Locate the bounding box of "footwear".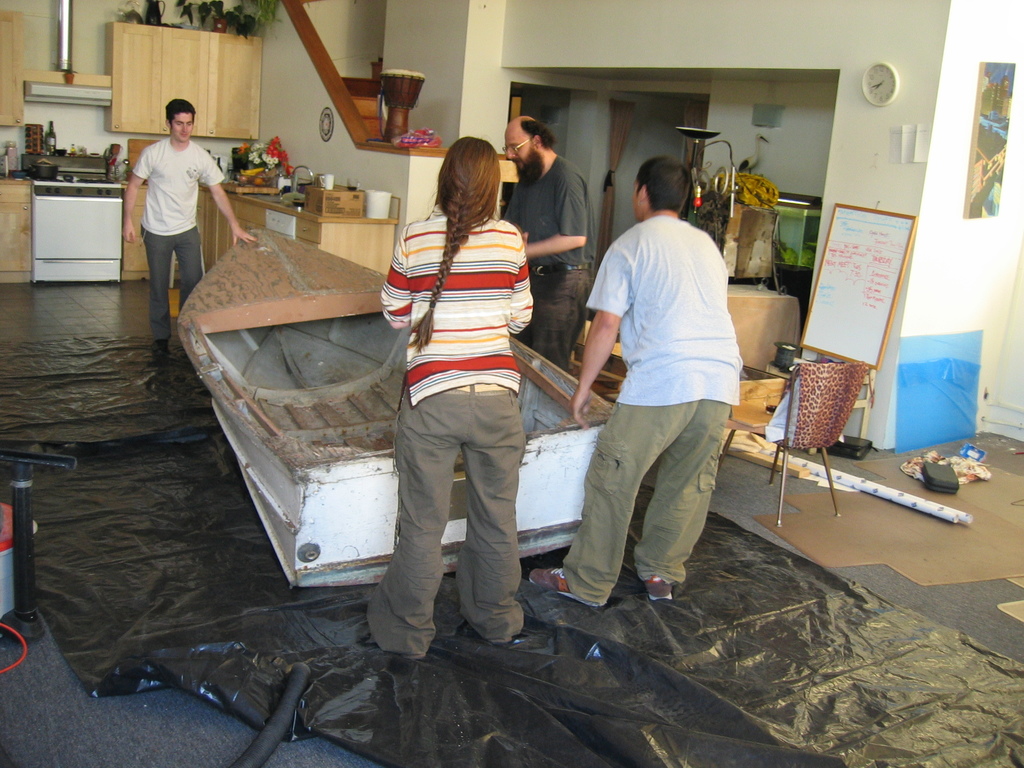
Bounding box: box(528, 570, 601, 604).
